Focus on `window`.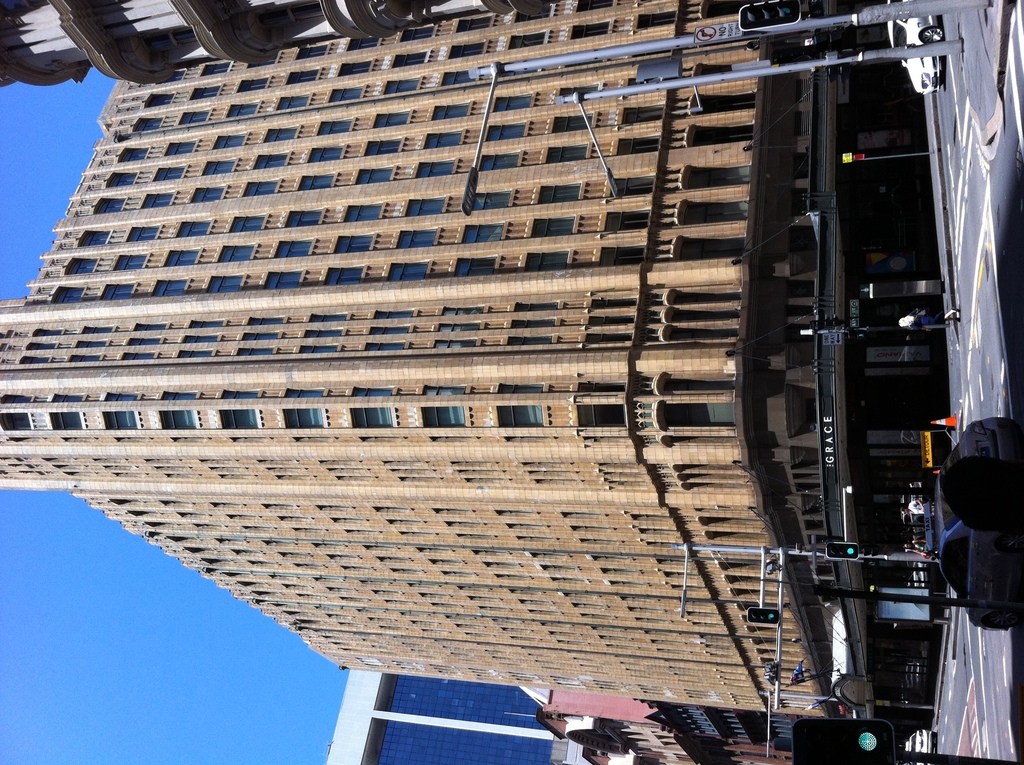
Focused at [x1=509, y1=30, x2=551, y2=49].
